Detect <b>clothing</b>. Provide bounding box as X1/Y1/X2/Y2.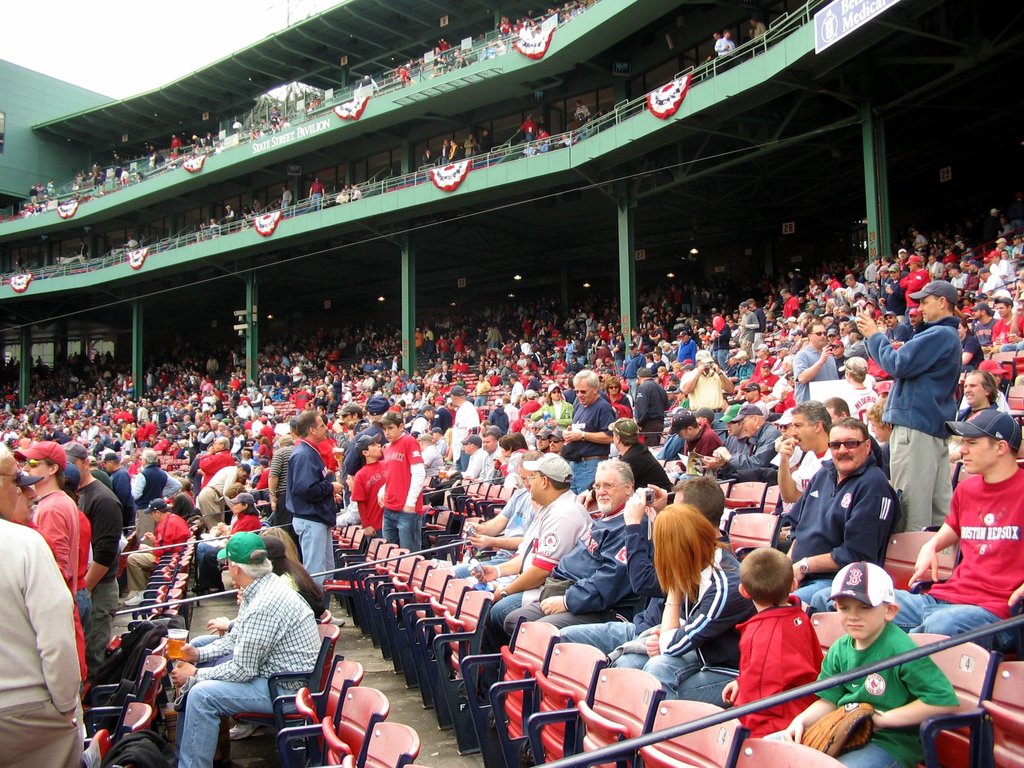
74/465/127/643.
